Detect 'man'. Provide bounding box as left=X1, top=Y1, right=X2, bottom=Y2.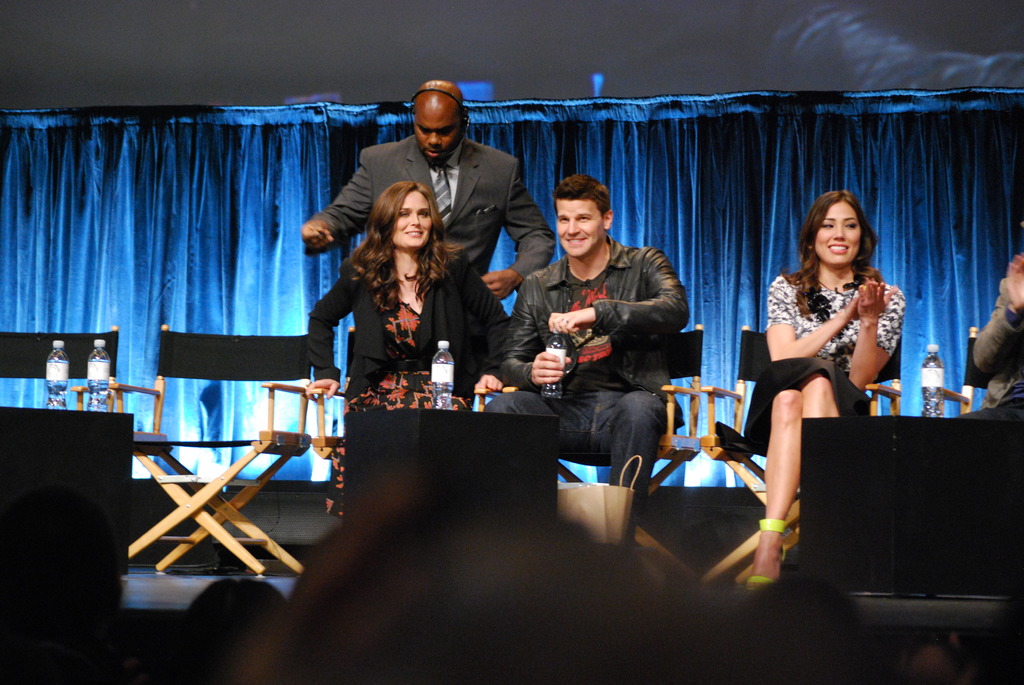
left=307, top=80, right=557, bottom=306.
